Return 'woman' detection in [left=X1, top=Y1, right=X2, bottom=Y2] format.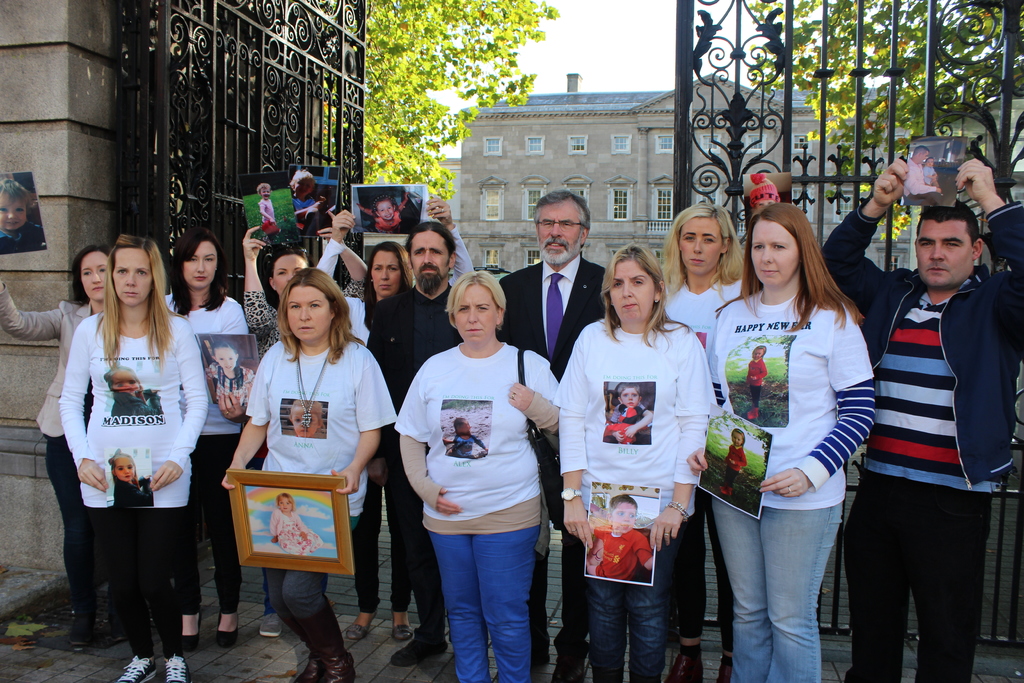
[left=0, top=243, right=124, bottom=643].
